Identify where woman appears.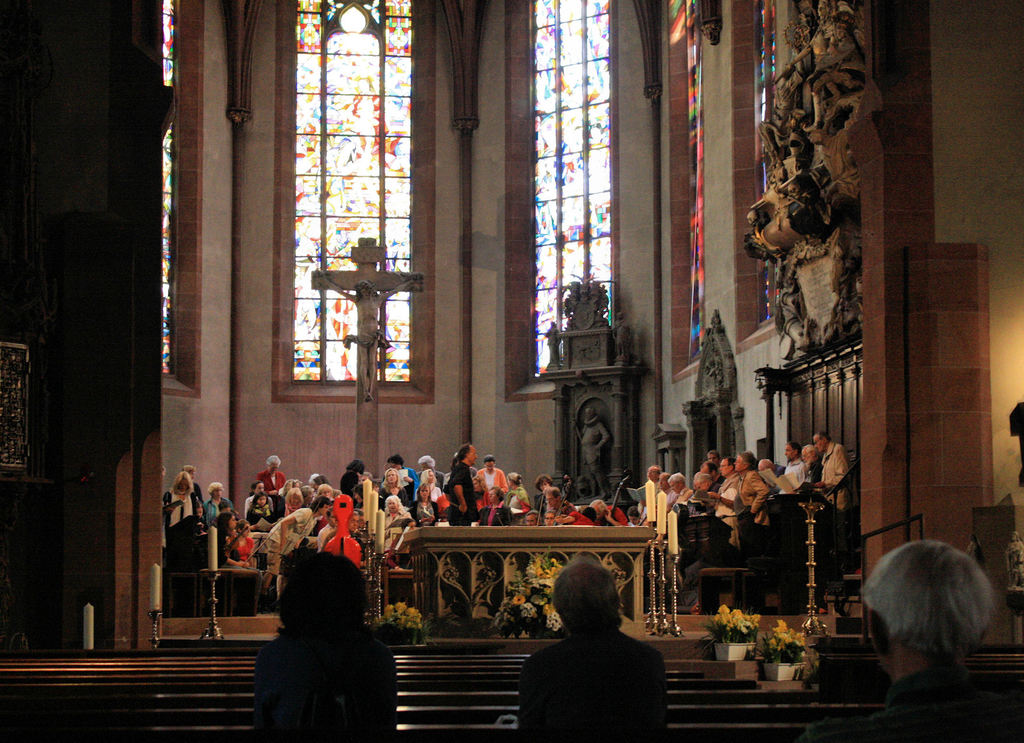
Appears at Rect(196, 479, 230, 527).
